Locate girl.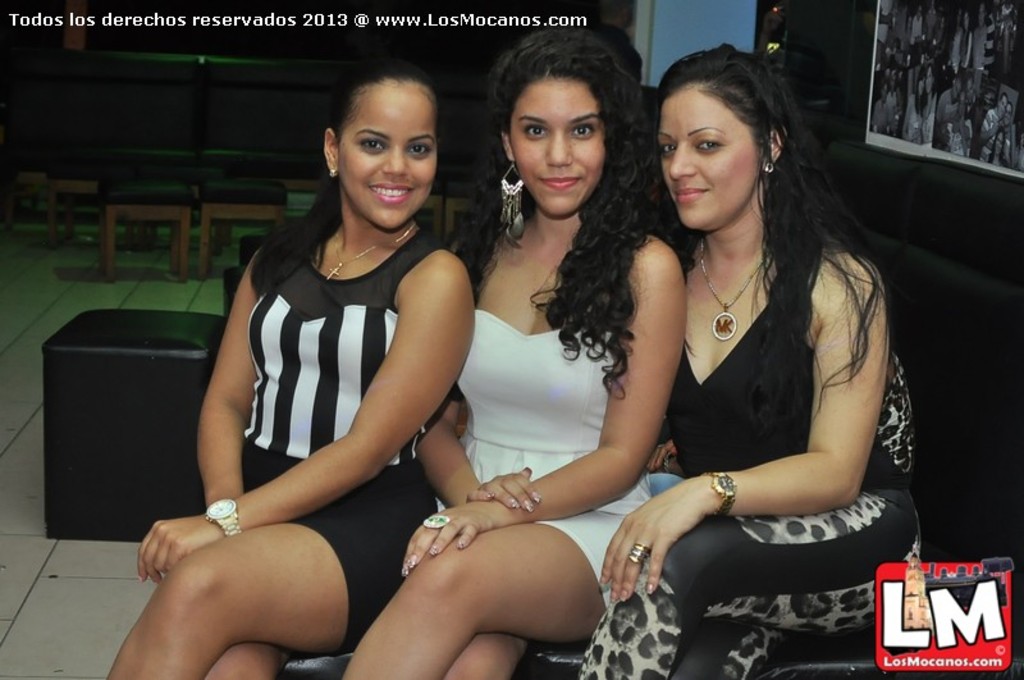
Bounding box: rect(335, 22, 690, 679).
